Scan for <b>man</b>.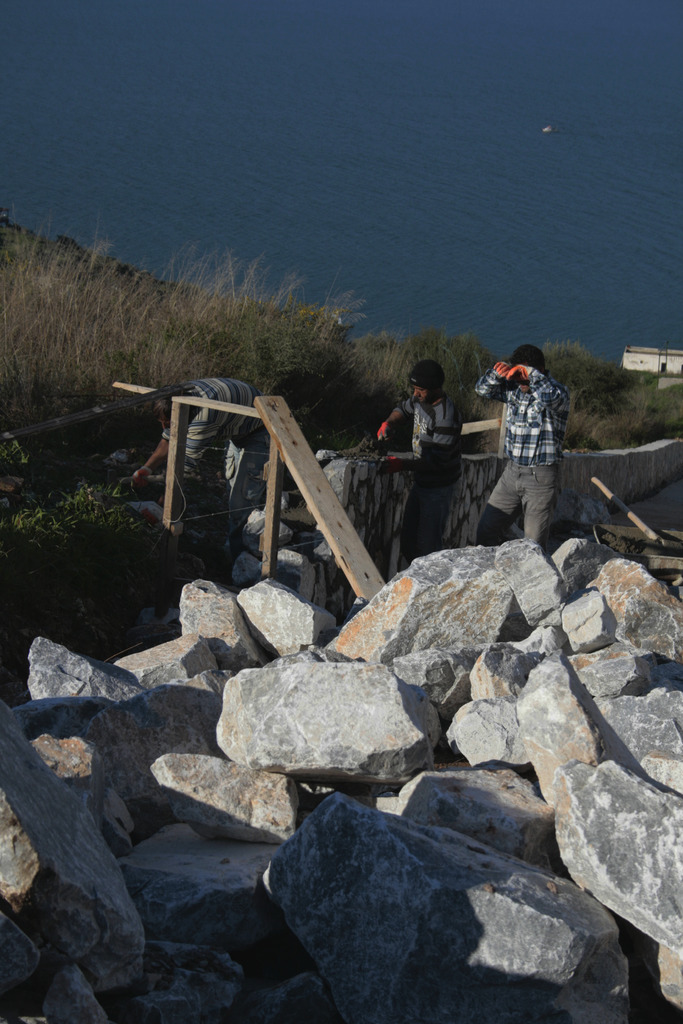
Scan result: crop(461, 344, 573, 544).
